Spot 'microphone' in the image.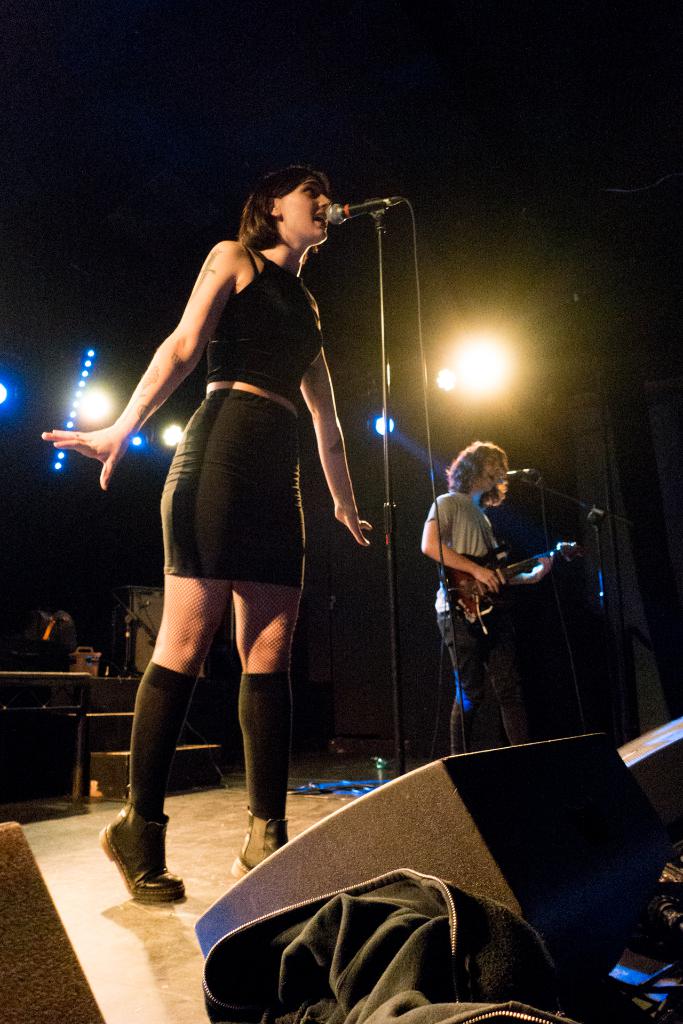
'microphone' found at rect(491, 462, 537, 488).
